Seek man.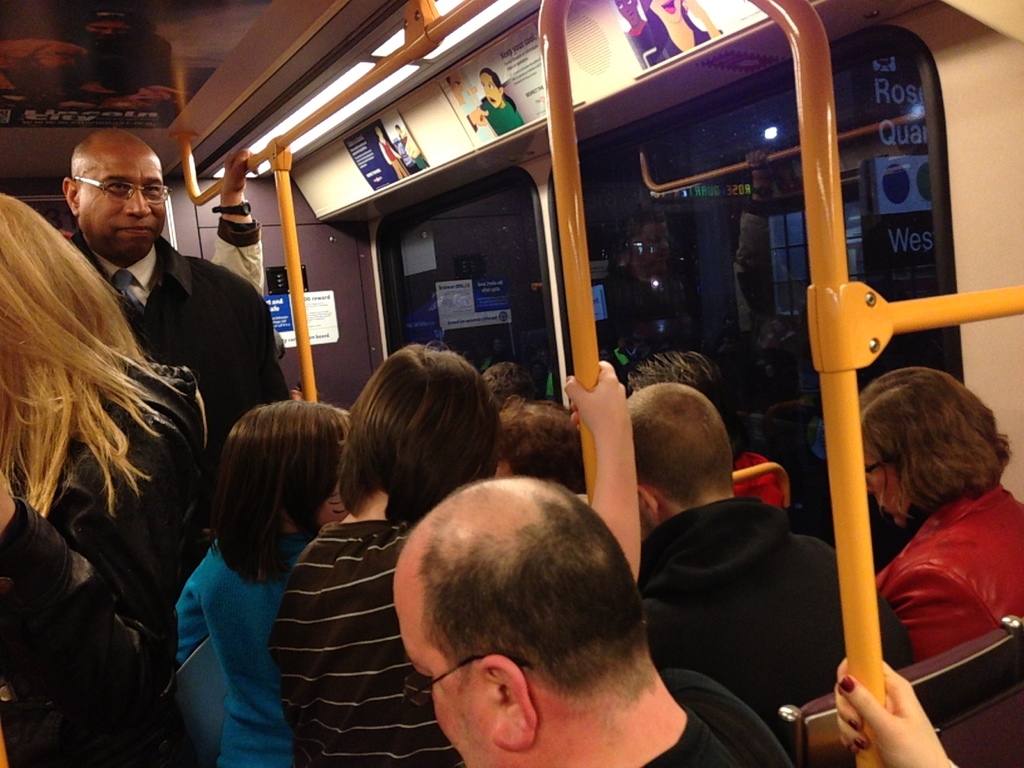
345:469:741:767.
